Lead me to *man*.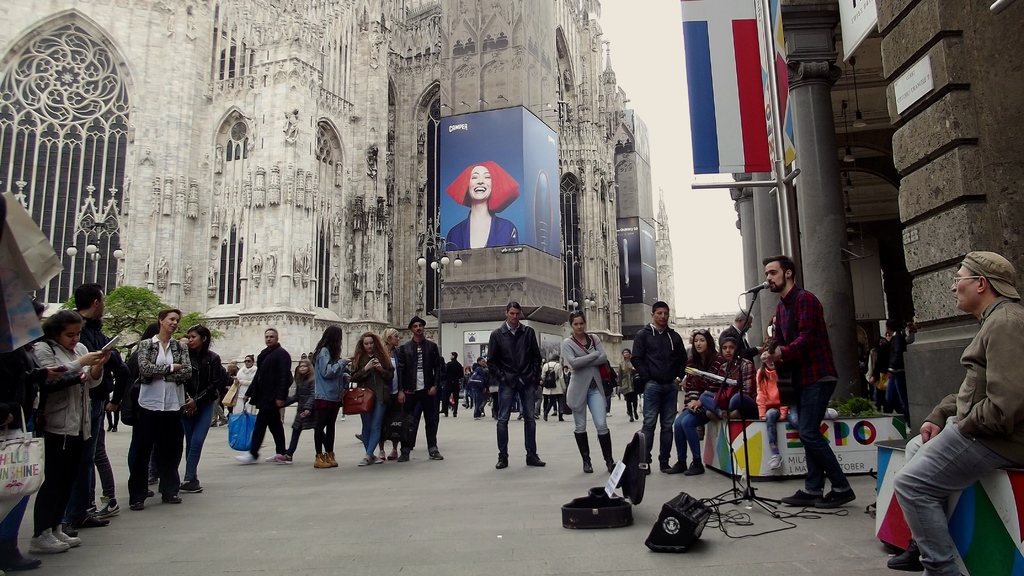
Lead to x1=756 y1=252 x2=857 y2=508.
